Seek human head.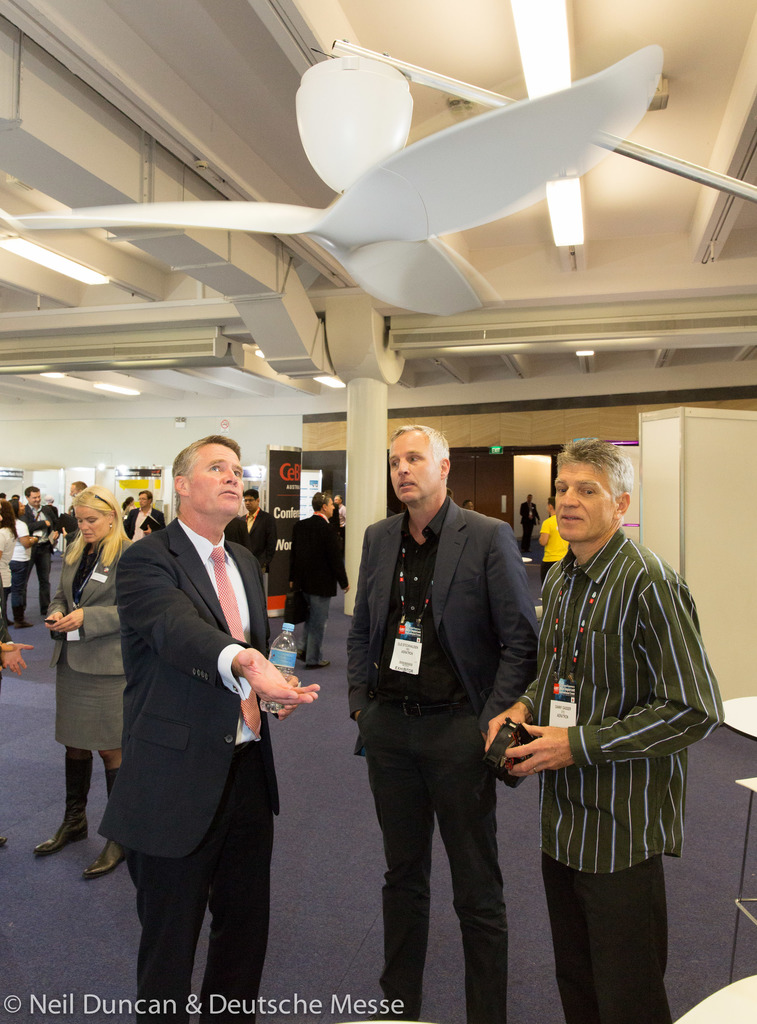
select_region(68, 483, 121, 541).
